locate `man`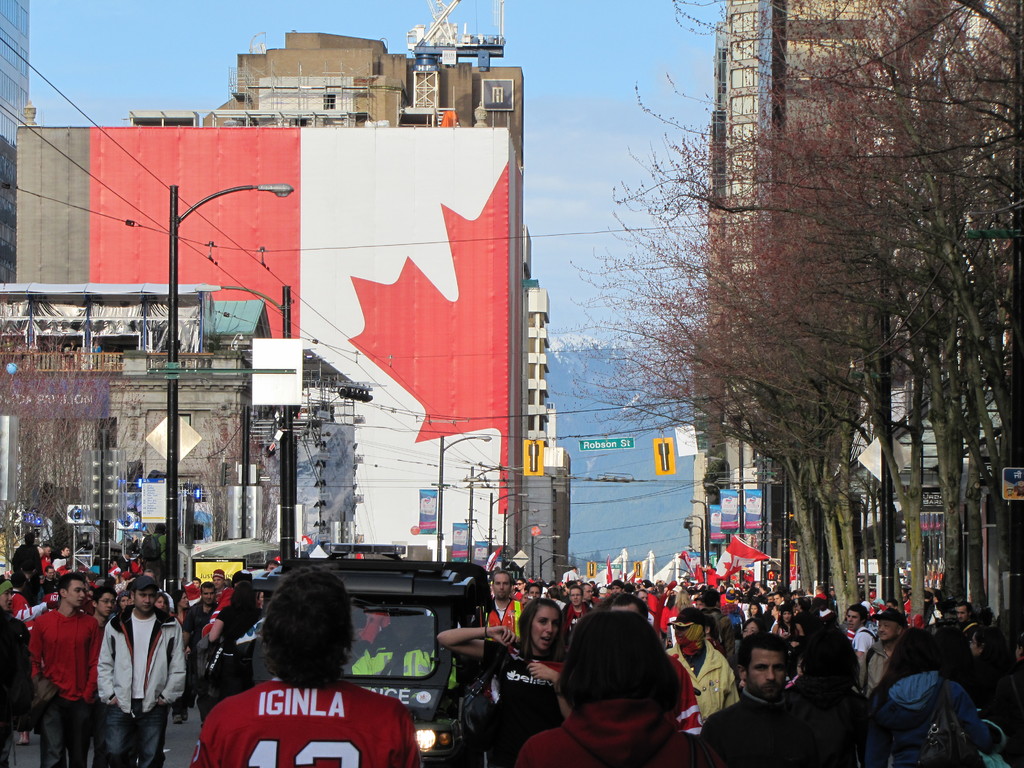
843 605 880 656
